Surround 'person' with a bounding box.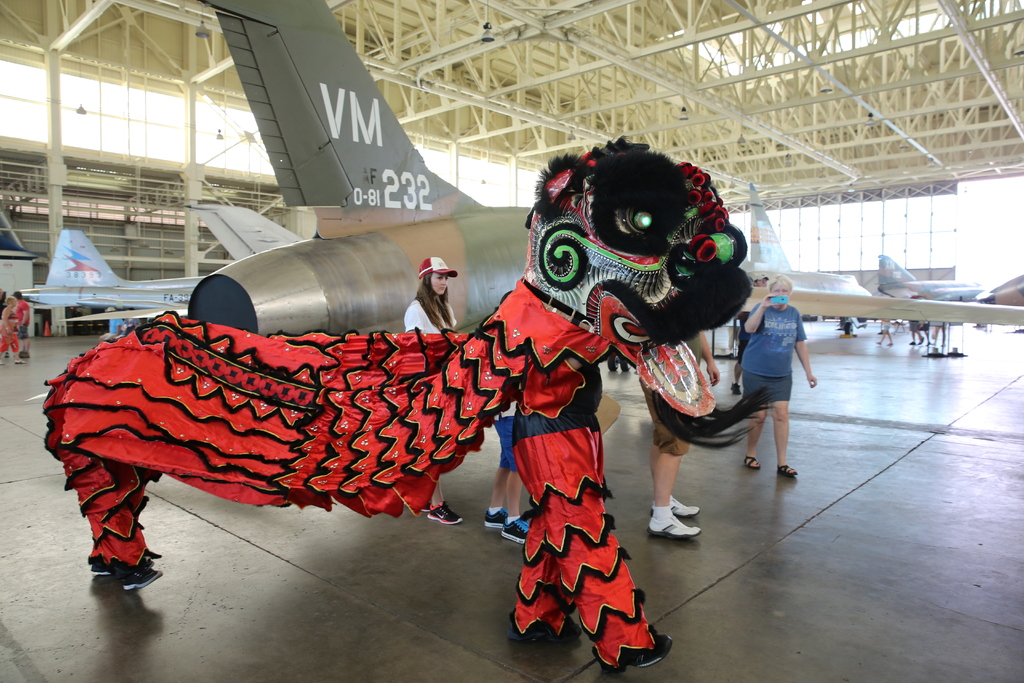
bbox=[908, 320, 924, 345].
